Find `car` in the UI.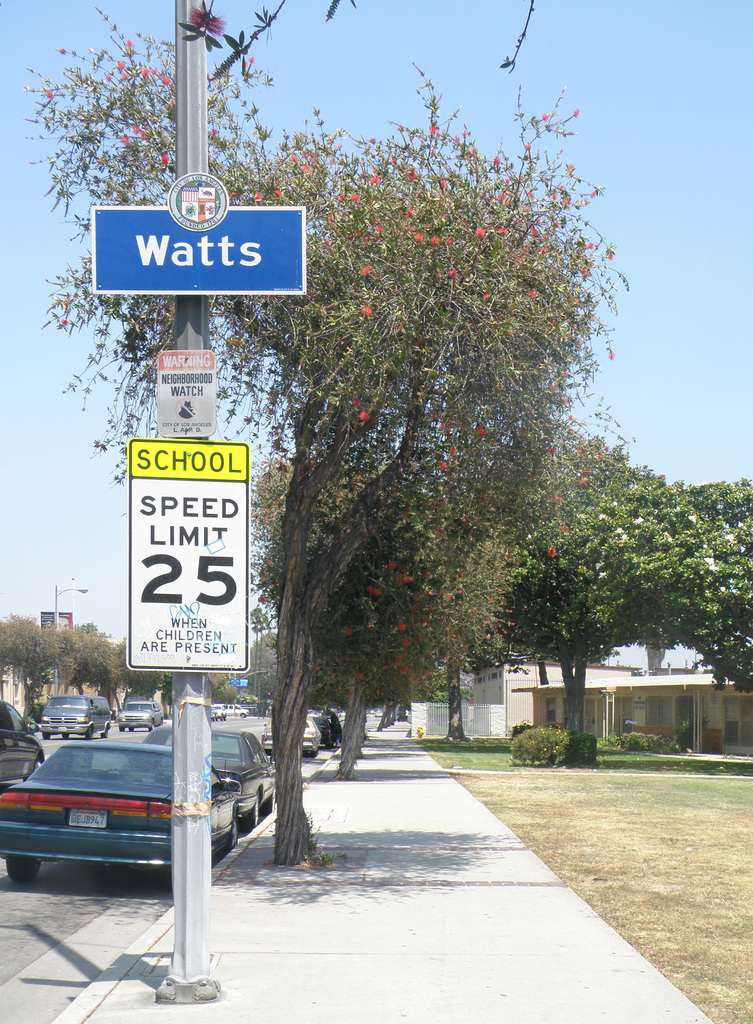
UI element at pyautogui.locateOnScreen(121, 719, 271, 825).
